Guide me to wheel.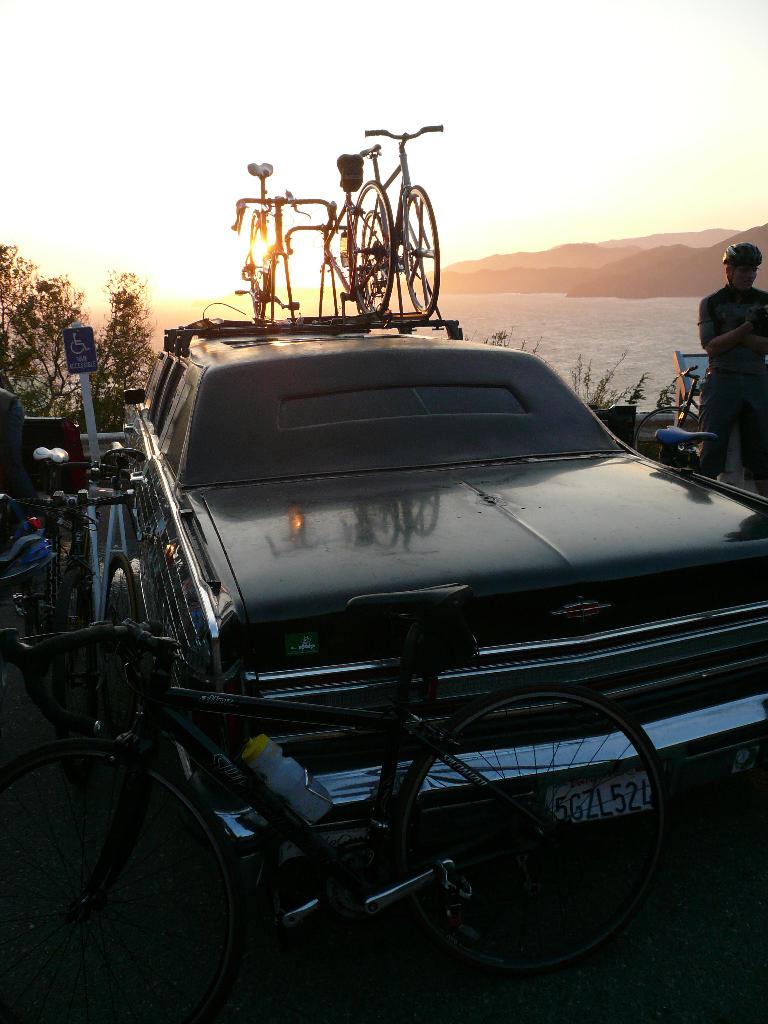
Guidance: 399, 183, 448, 317.
